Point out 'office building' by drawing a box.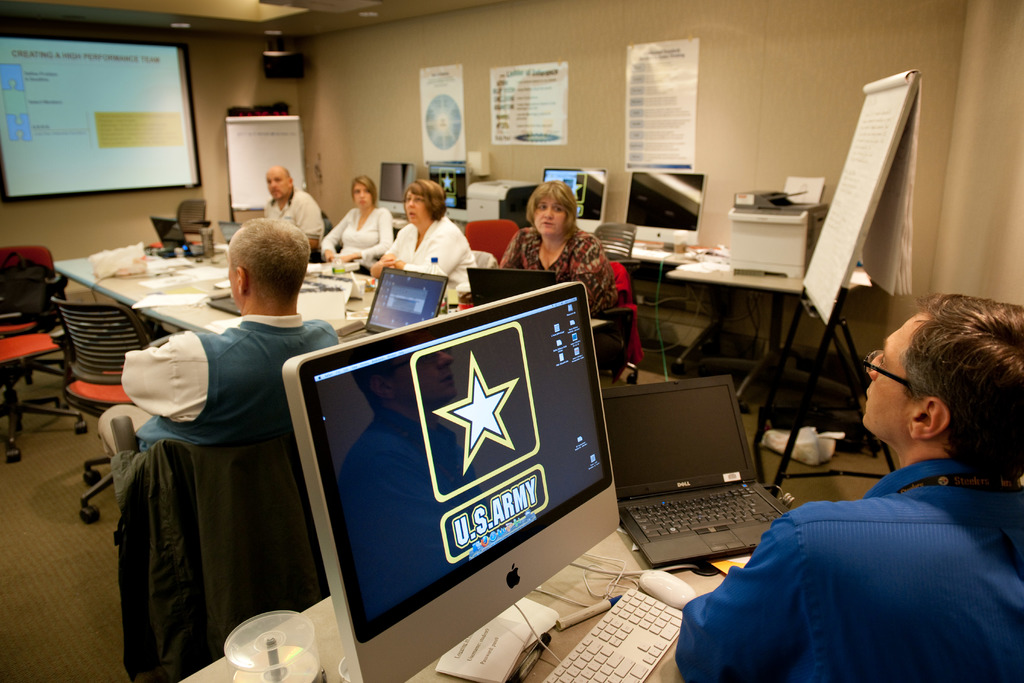
crop(54, 0, 980, 682).
